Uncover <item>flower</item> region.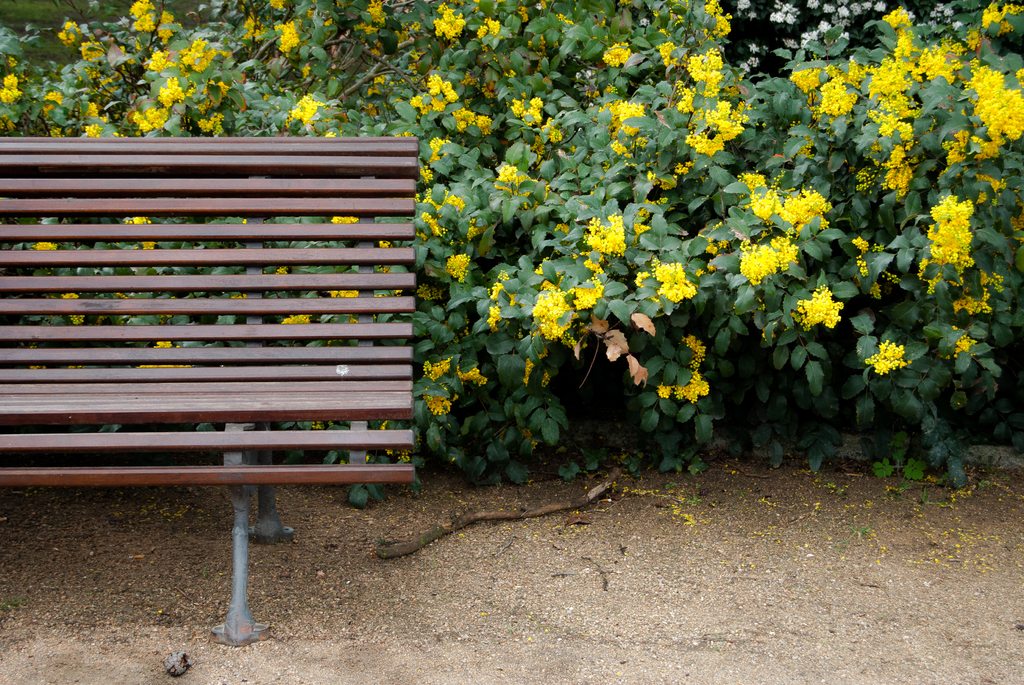
Uncovered: detection(690, 95, 742, 157).
